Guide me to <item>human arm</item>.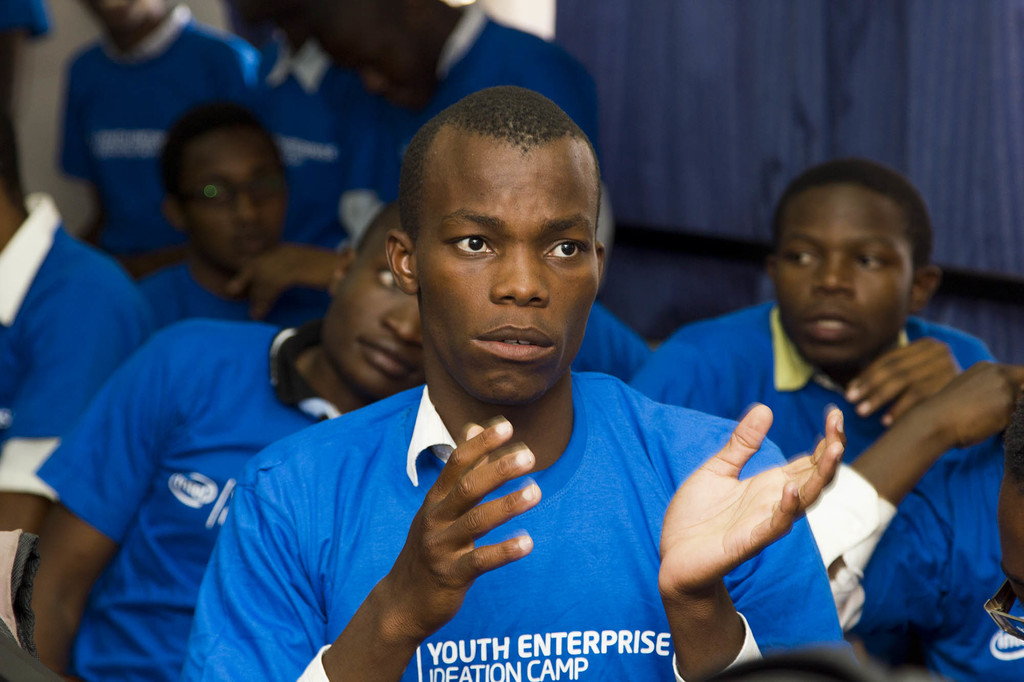
Guidance: (833,308,969,436).
